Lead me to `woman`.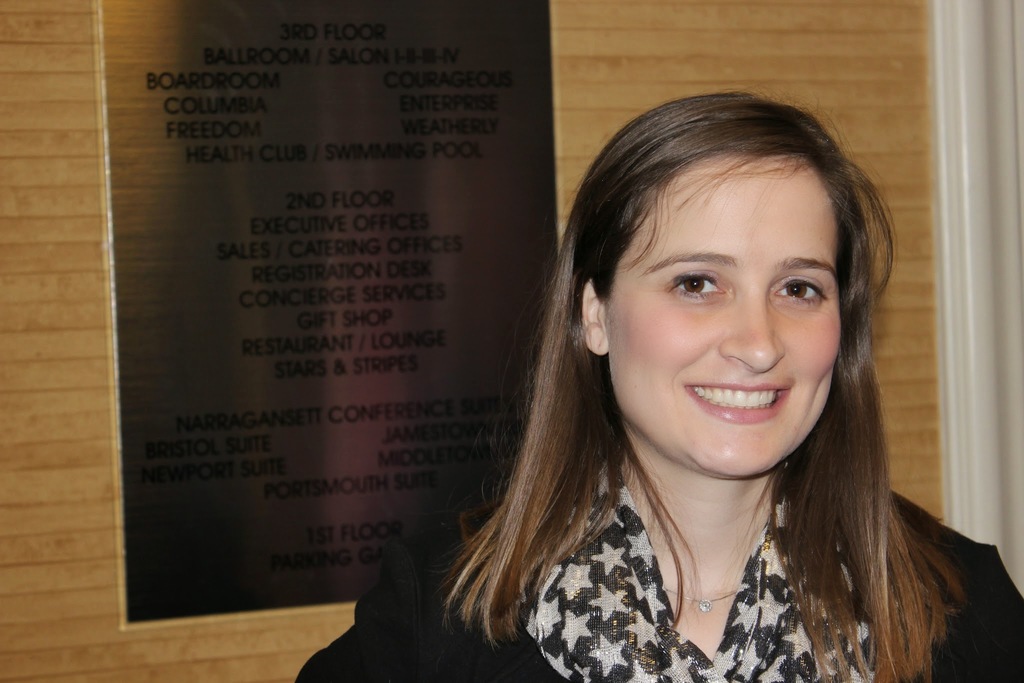
Lead to <bbox>354, 103, 1008, 679</bbox>.
